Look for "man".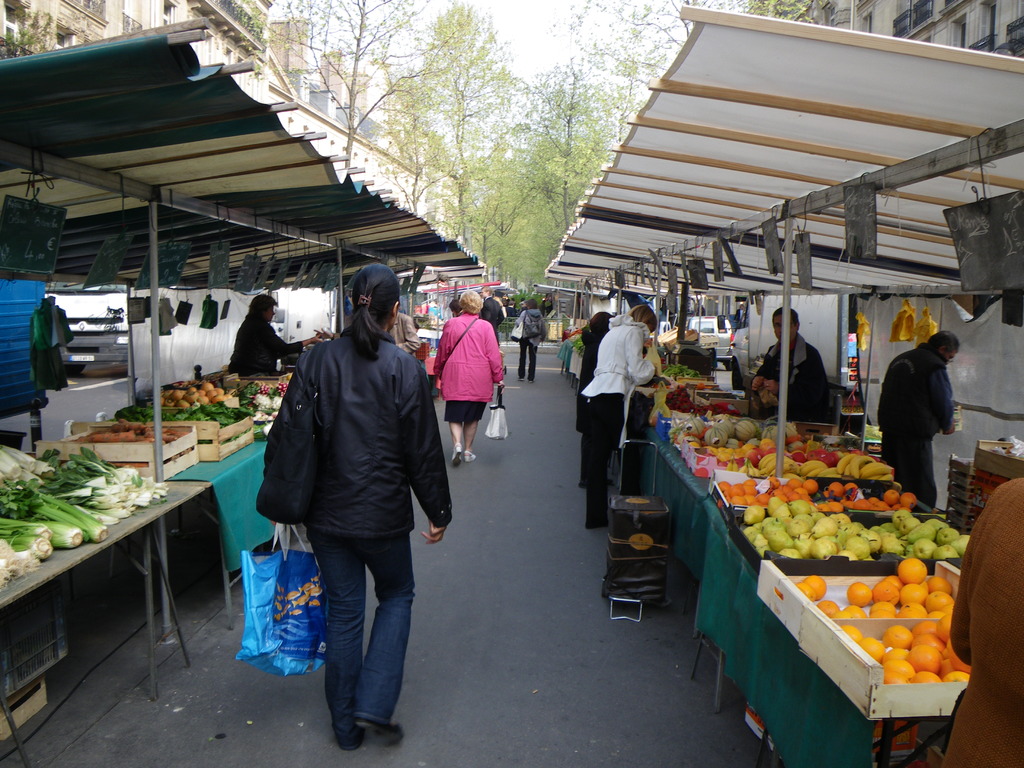
Found: x1=880, y1=323, x2=979, y2=509.
